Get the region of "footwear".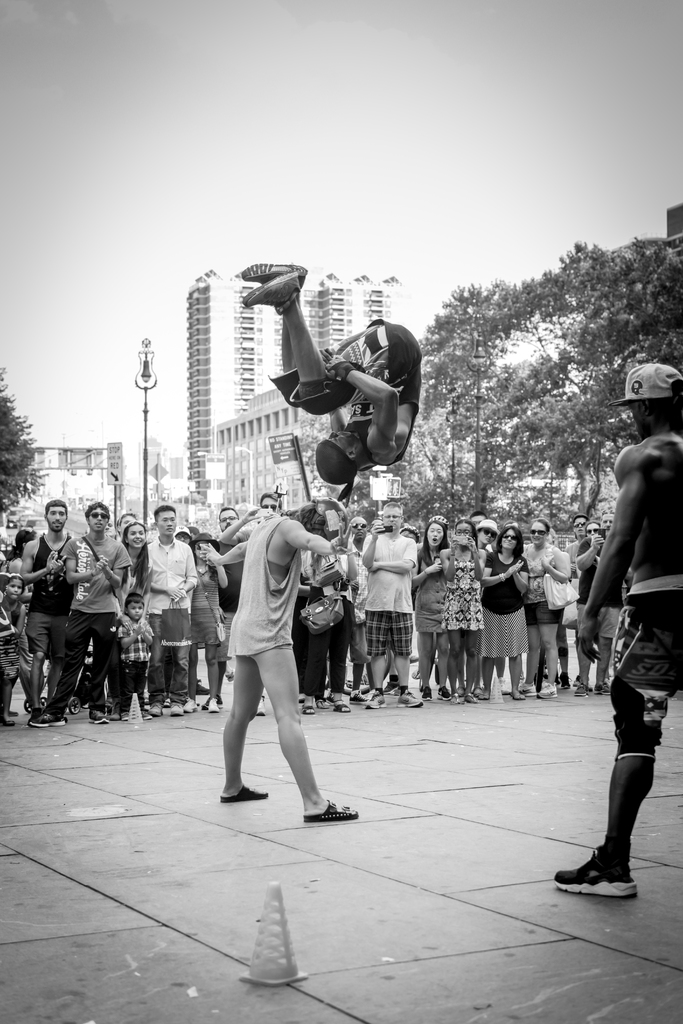
[218,777,269,805].
